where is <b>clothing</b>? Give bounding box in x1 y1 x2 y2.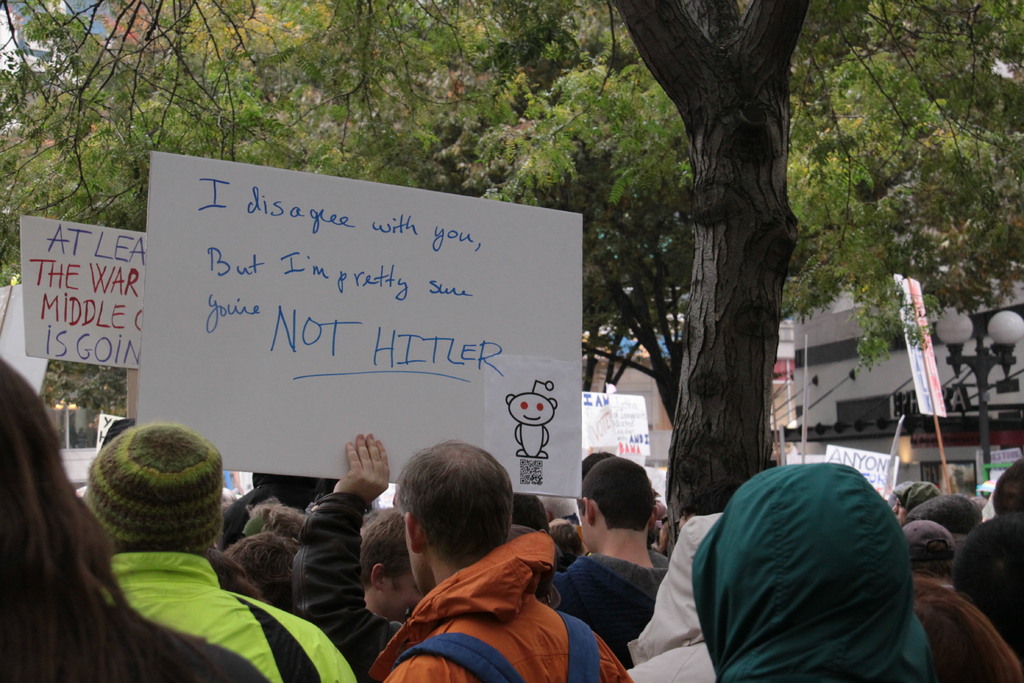
365 538 637 682.
